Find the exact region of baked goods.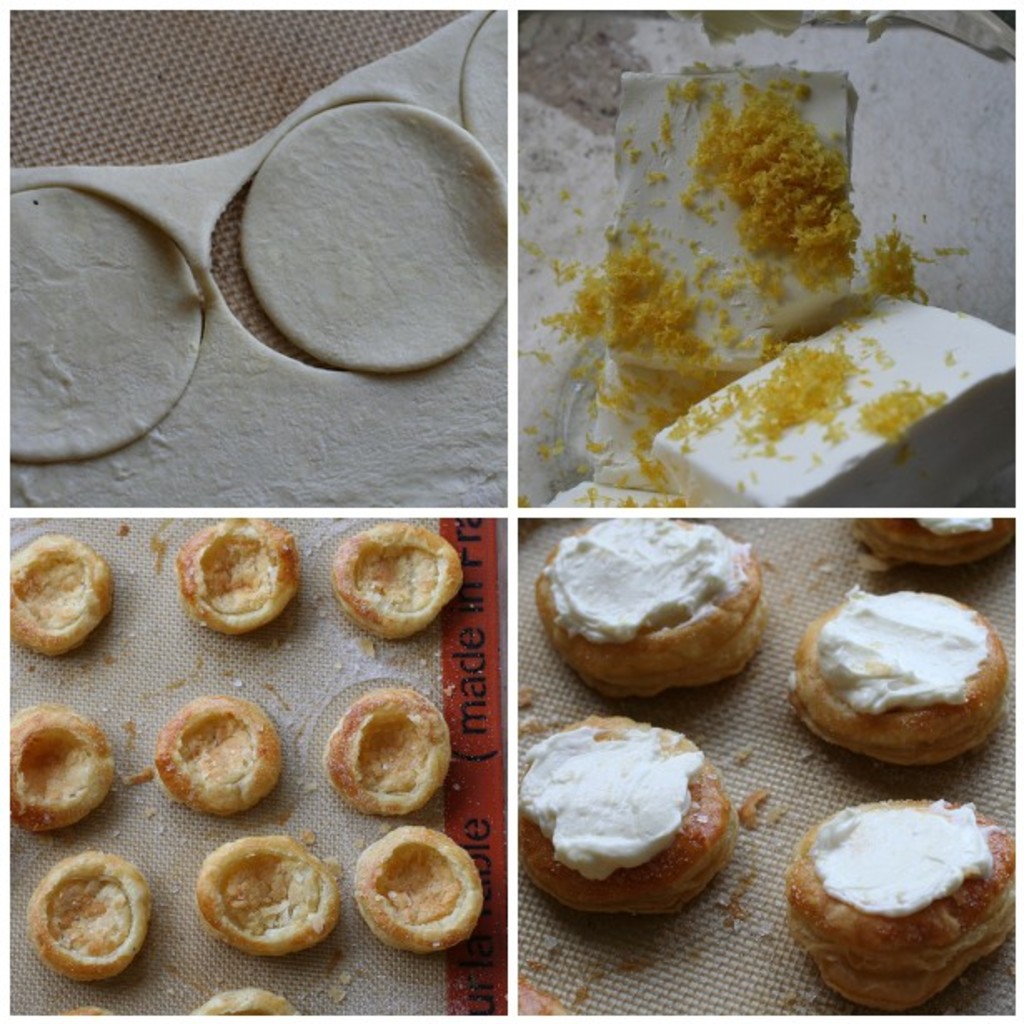
Exact region: detection(193, 984, 298, 1014).
